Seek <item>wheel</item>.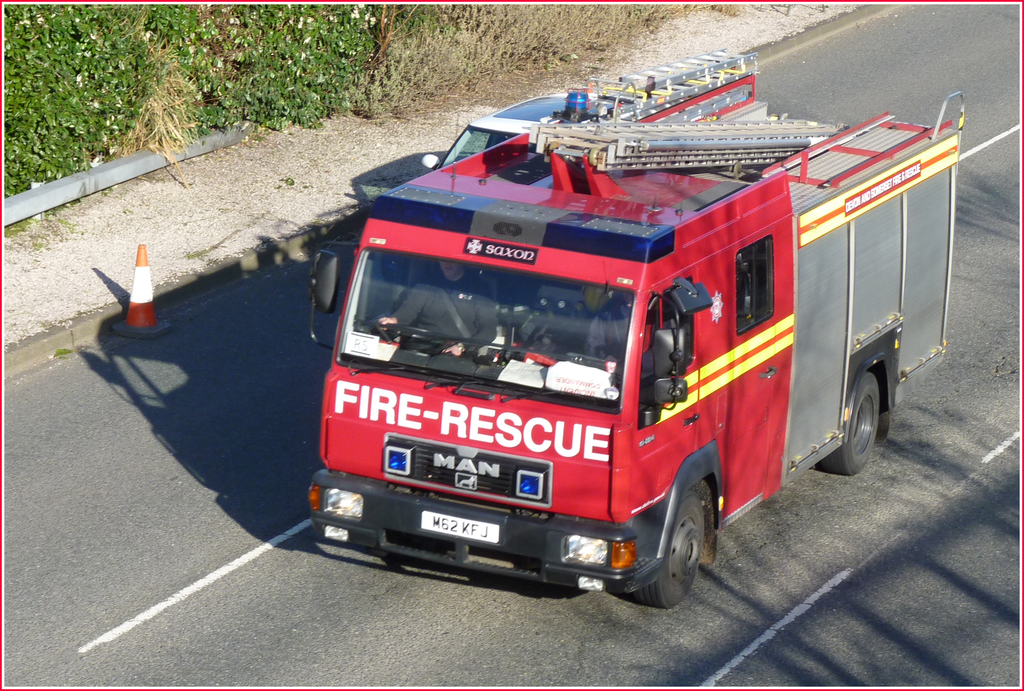
bbox=[629, 475, 737, 606].
